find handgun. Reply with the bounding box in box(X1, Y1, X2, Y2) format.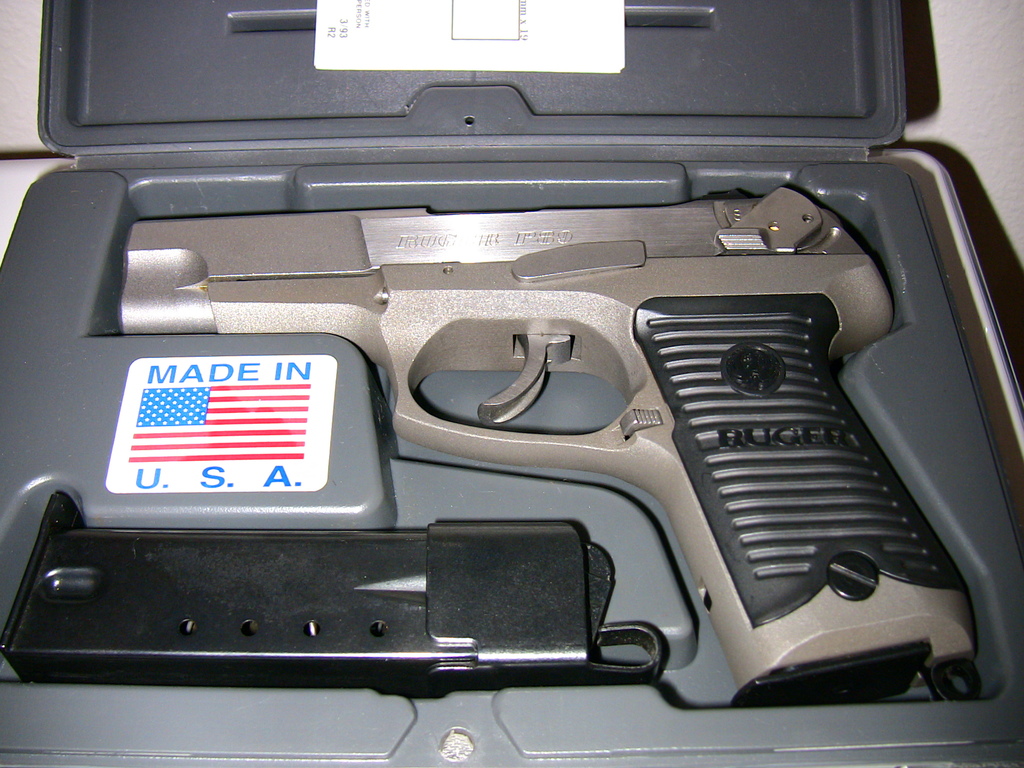
box(120, 182, 979, 700).
